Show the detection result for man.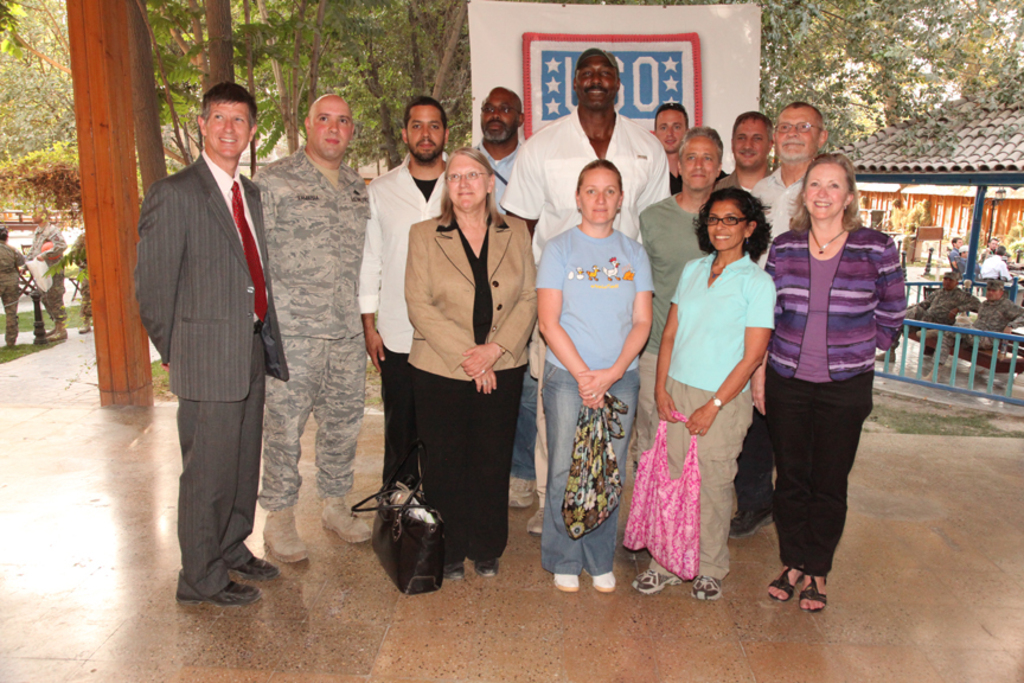
(488,47,677,198).
